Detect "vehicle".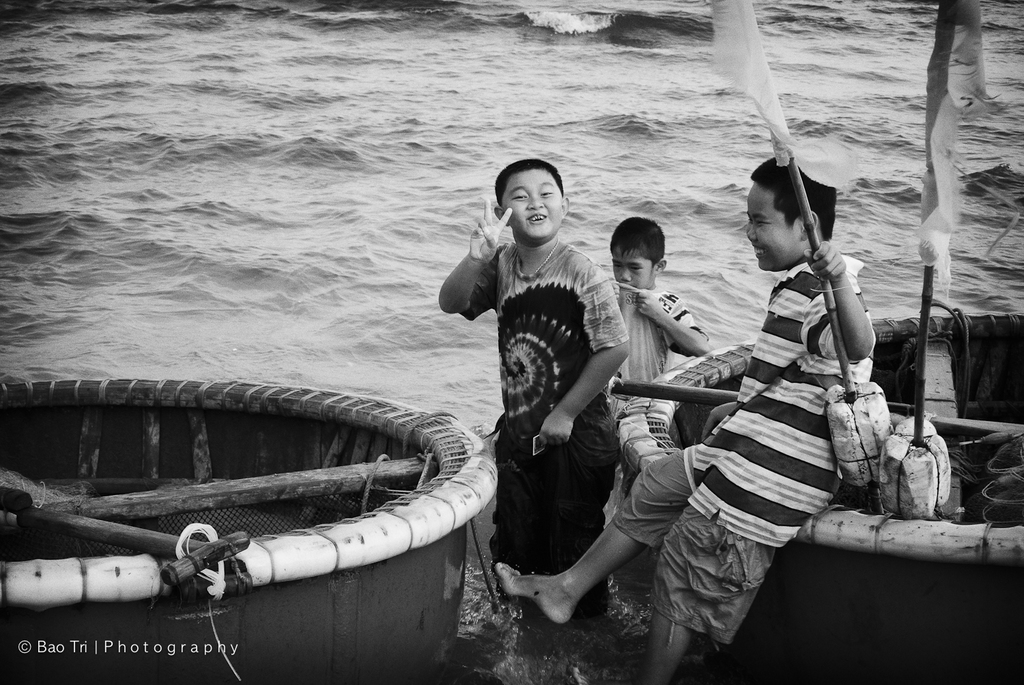
Detected at crop(0, 377, 501, 684).
